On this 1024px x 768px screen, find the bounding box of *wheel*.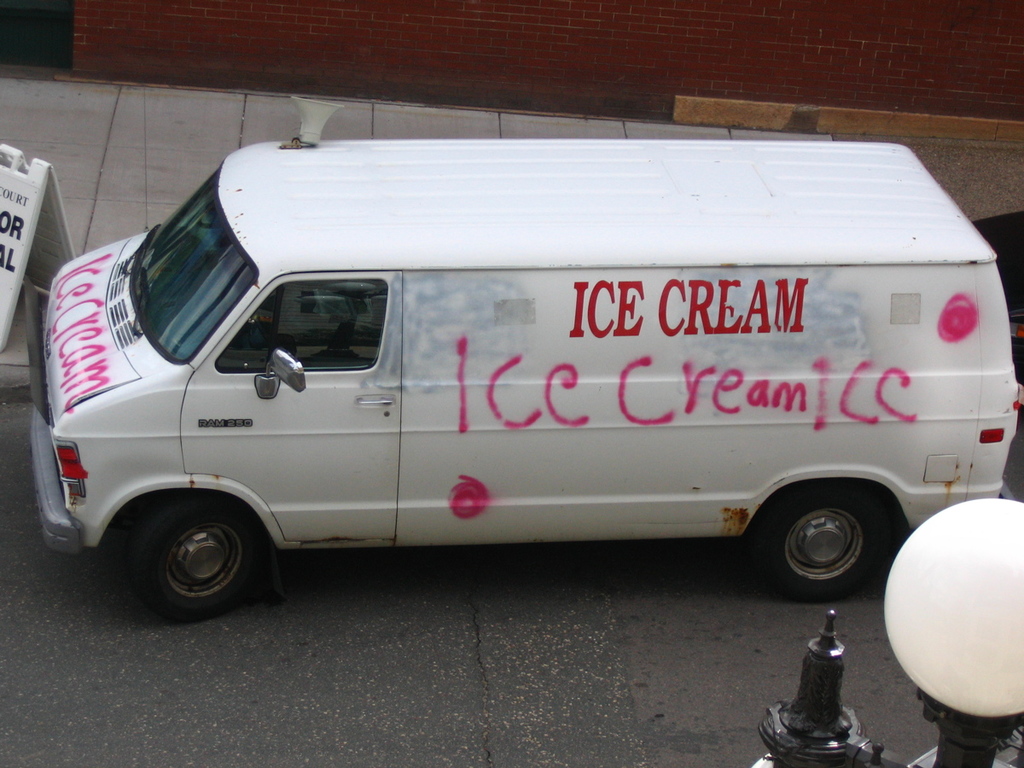
Bounding box: crop(105, 500, 279, 608).
